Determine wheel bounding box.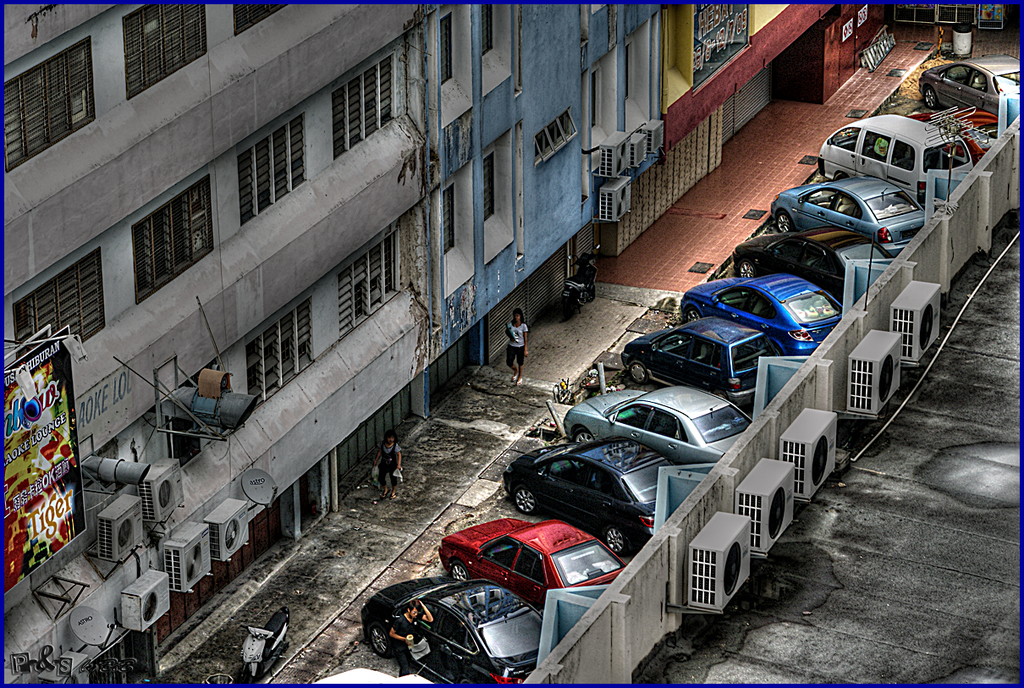
Determined: bbox=(460, 675, 475, 683).
